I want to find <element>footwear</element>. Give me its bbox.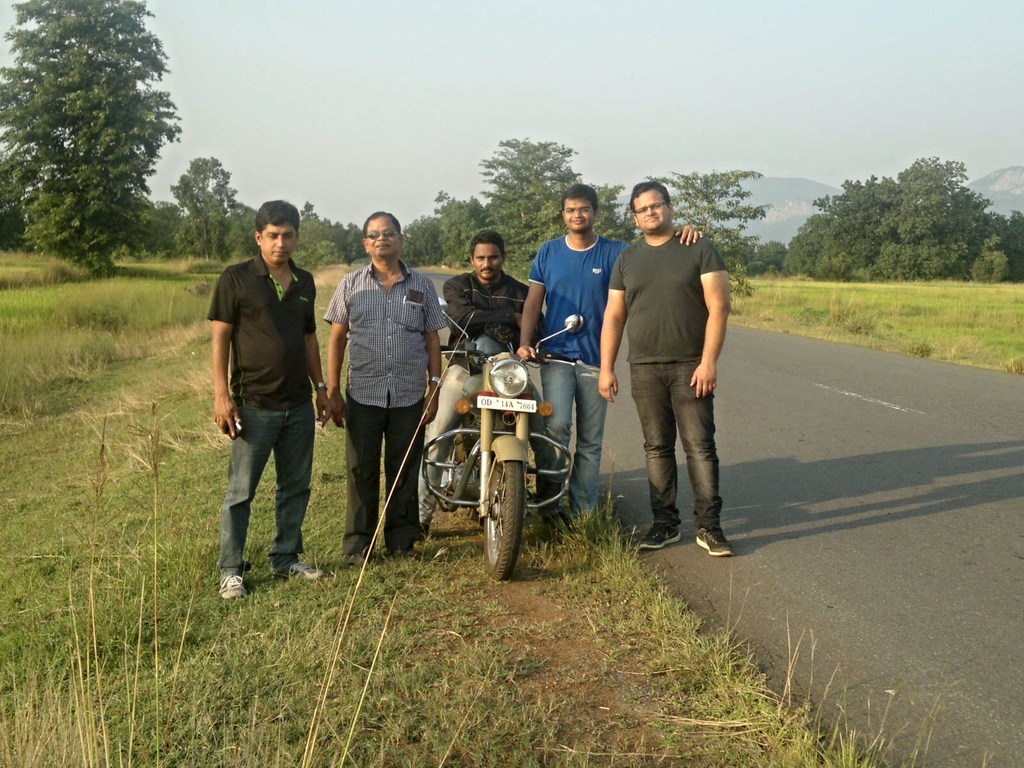
[694, 526, 733, 554].
